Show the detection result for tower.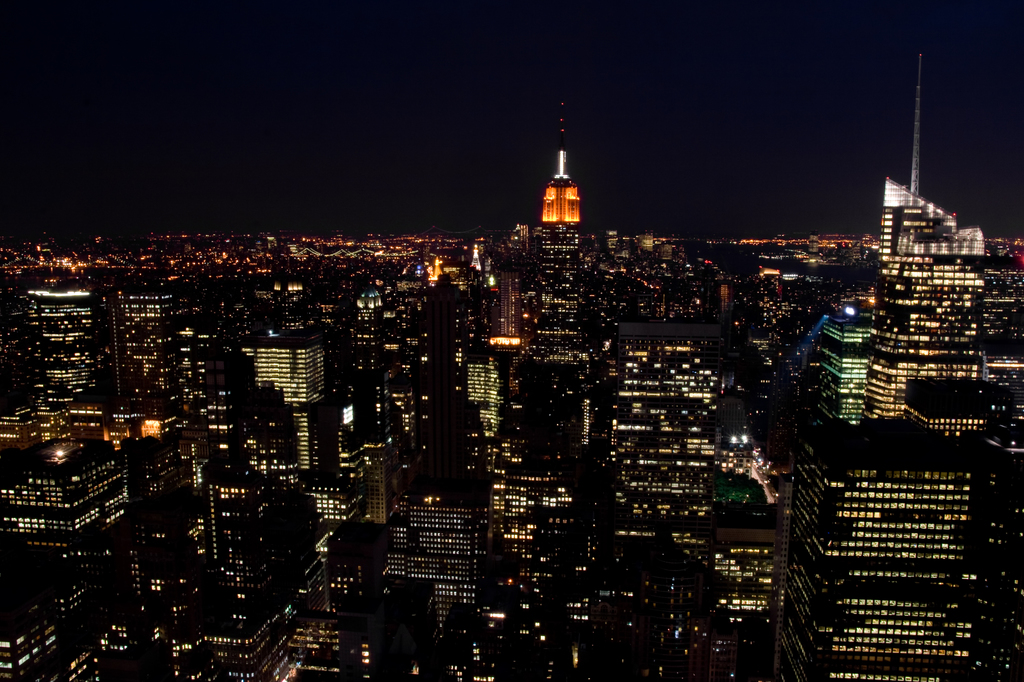
rect(535, 97, 589, 370).
